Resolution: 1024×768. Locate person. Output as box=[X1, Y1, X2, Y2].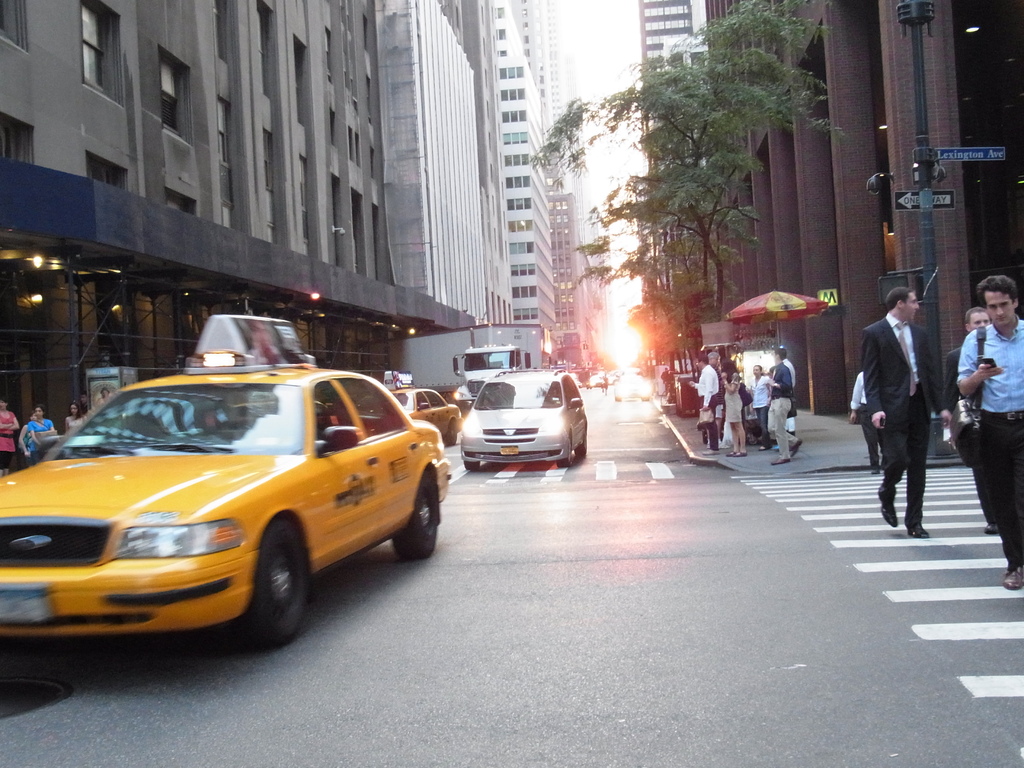
box=[19, 401, 58, 463].
